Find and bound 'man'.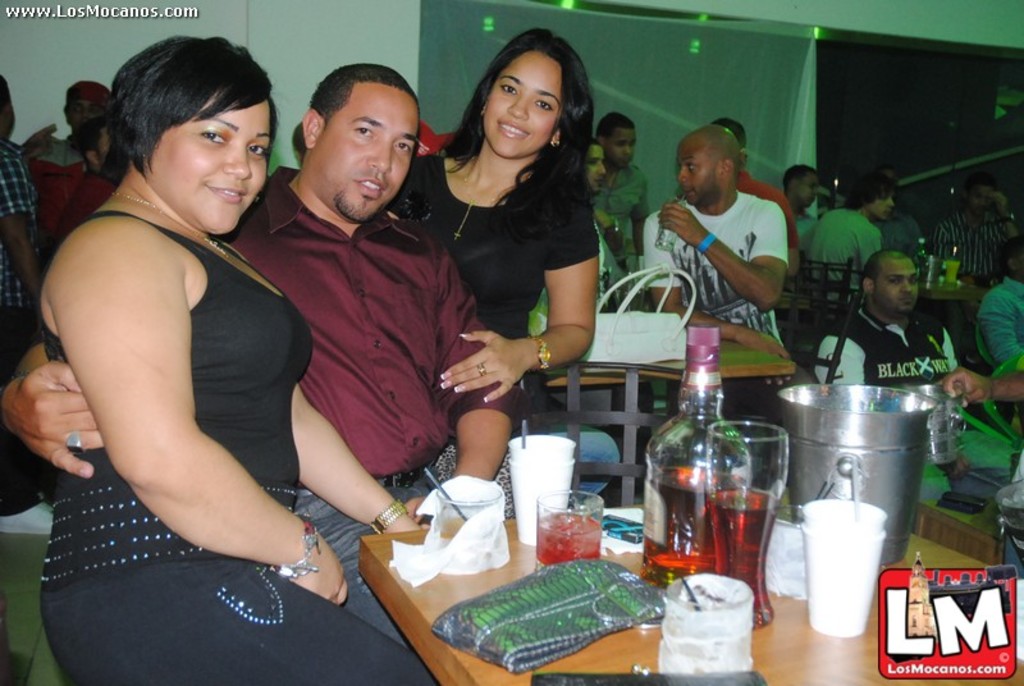
Bound: crop(973, 246, 1023, 378).
